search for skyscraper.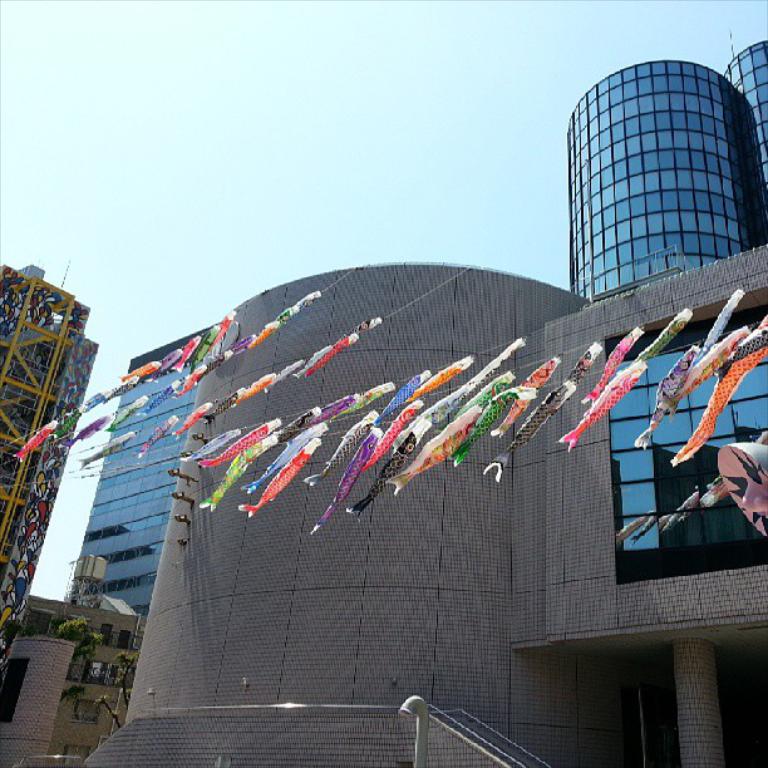
Found at <region>556, 59, 767, 323</region>.
